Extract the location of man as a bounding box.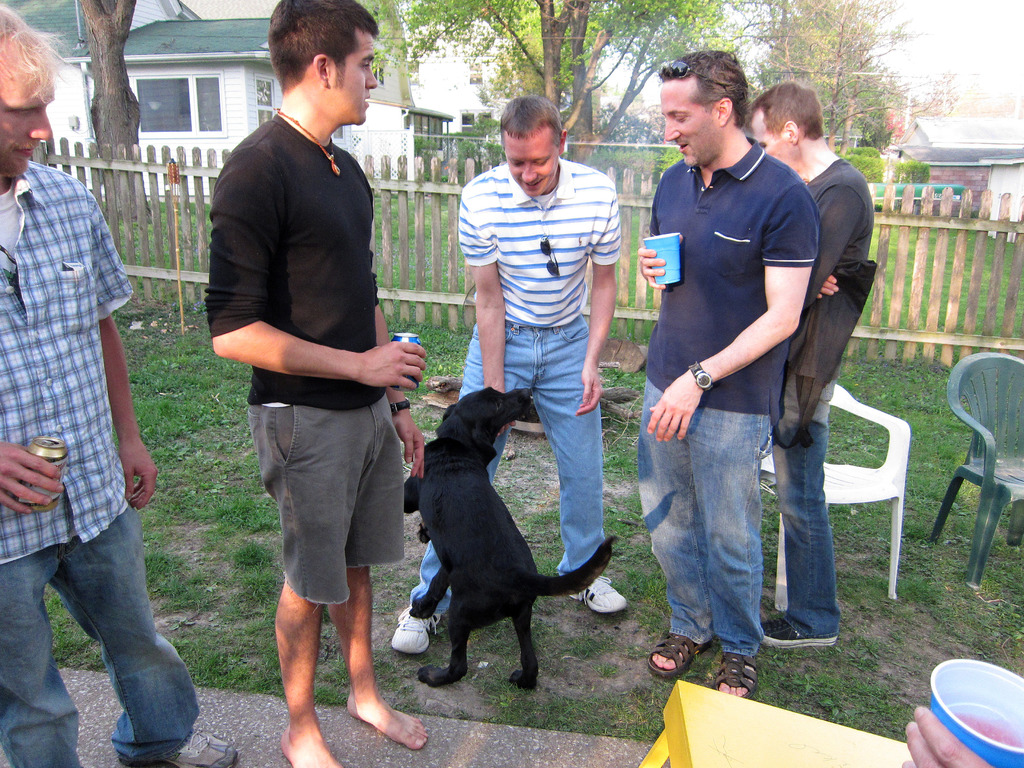
left=388, top=95, right=636, bottom=658.
